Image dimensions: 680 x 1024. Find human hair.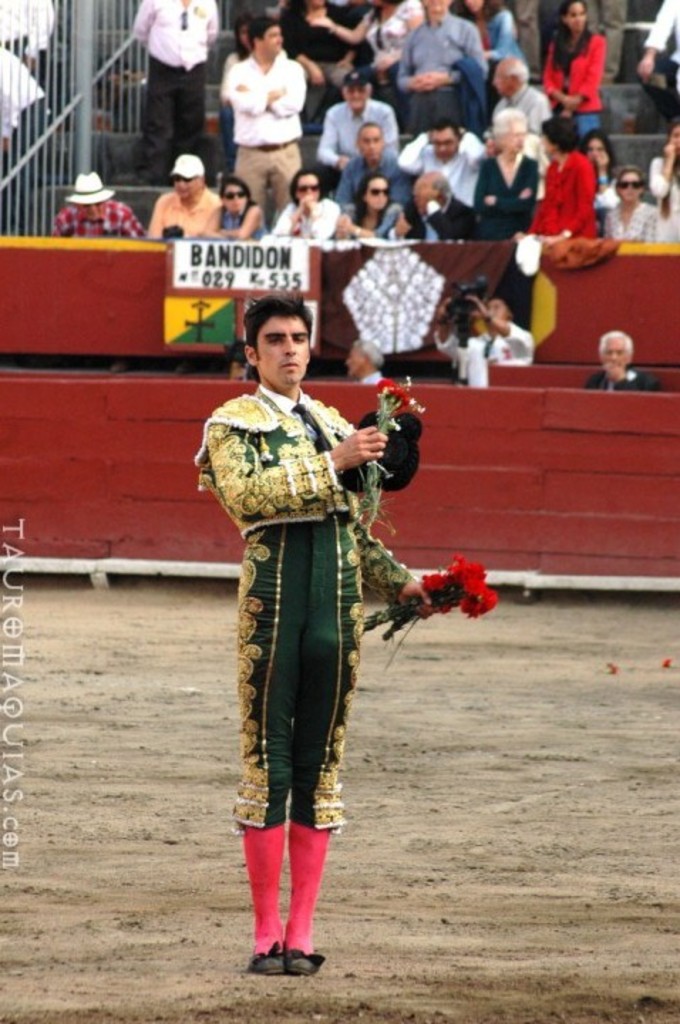
(615,165,644,185).
